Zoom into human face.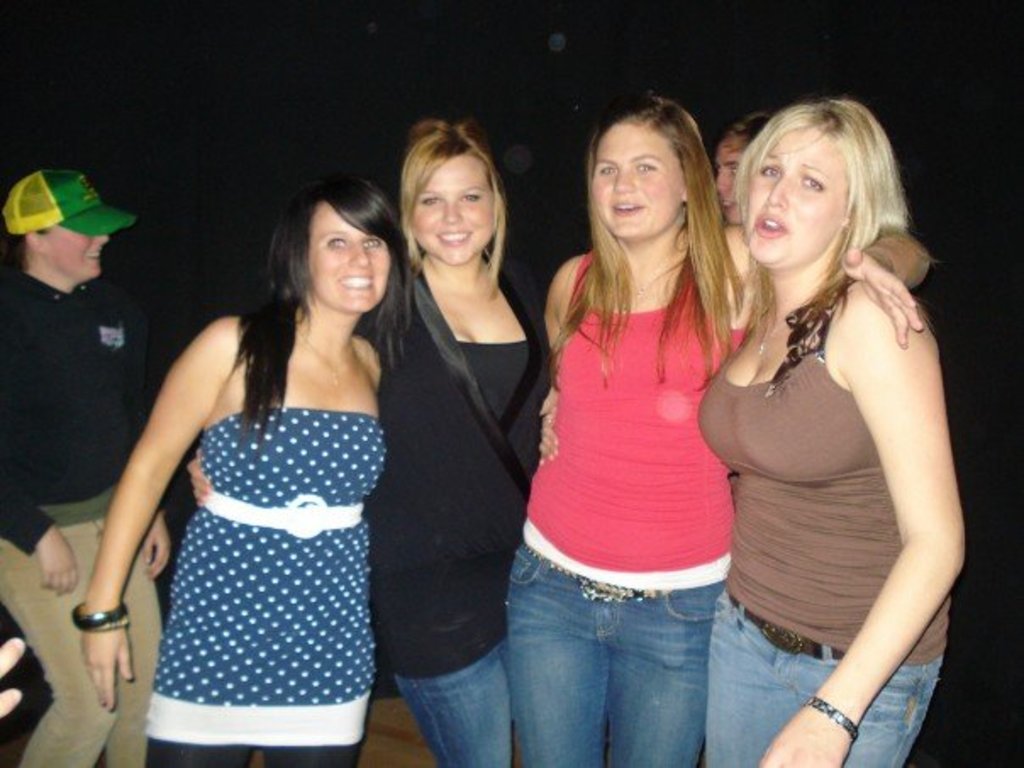
Zoom target: (x1=743, y1=127, x2=853, y2=273).
